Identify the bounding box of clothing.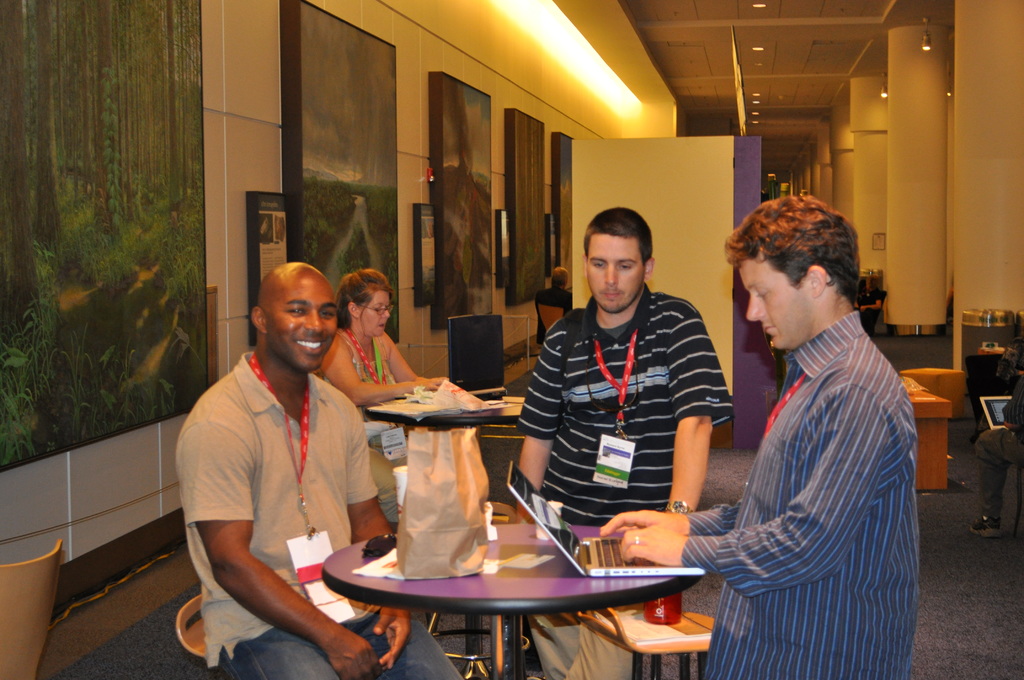
[left=316, top=324, right=410, bottom=526].
